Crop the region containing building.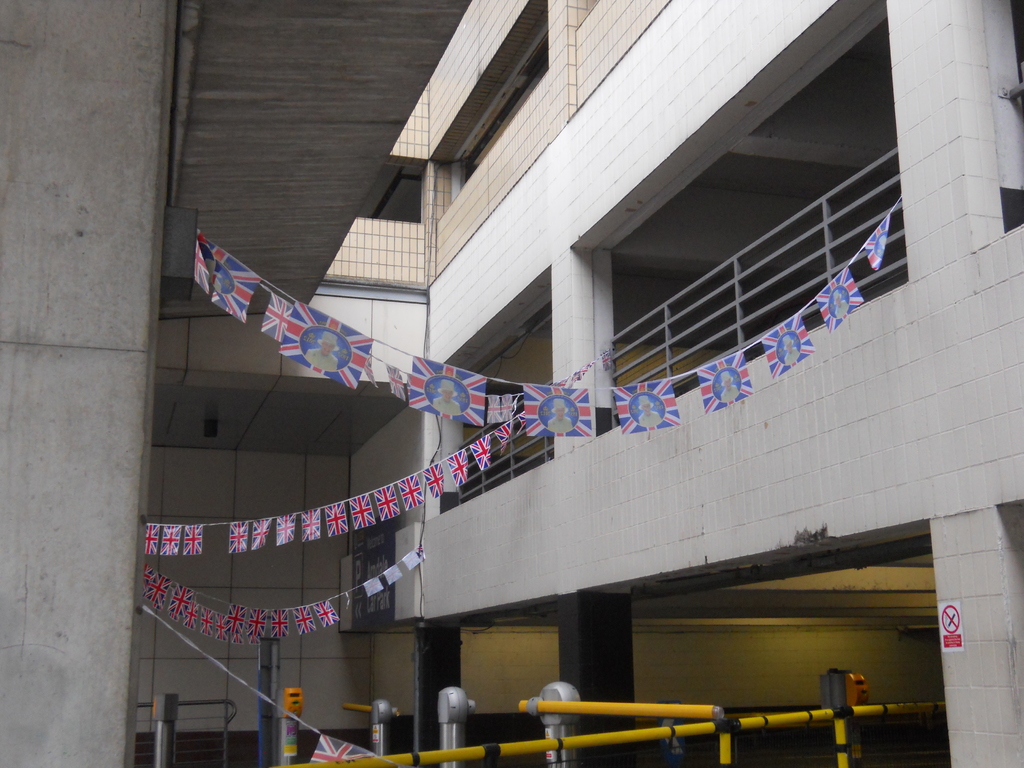
Crop region: locate(0, 0, 1023, 767).
